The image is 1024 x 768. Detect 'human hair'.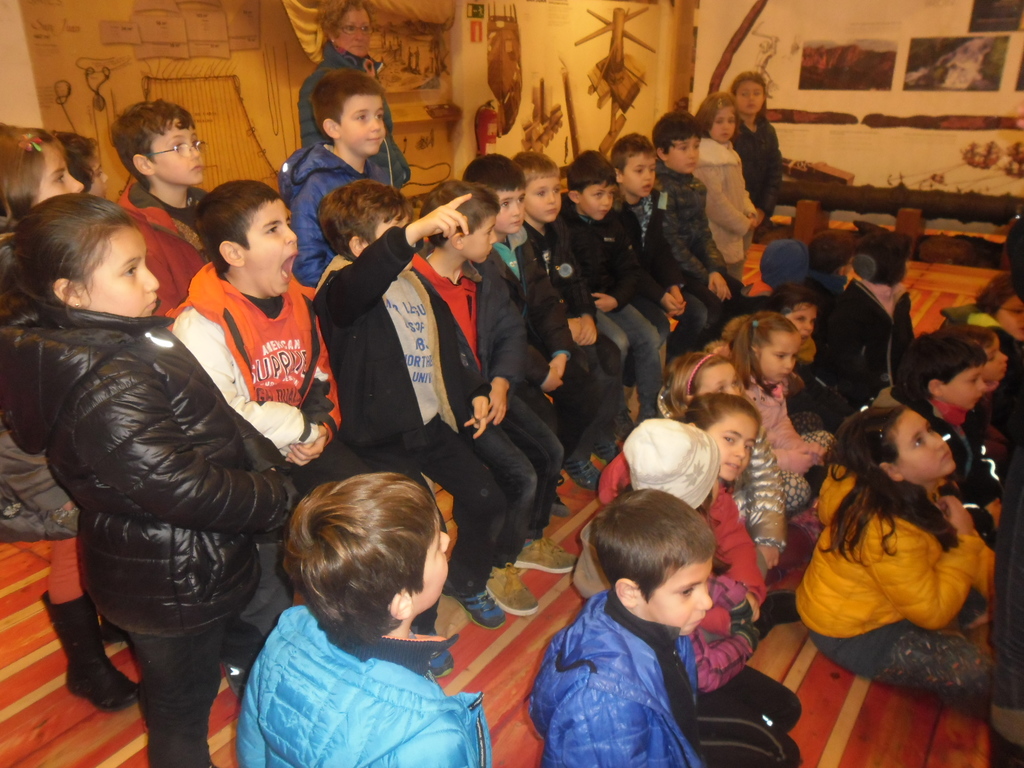
Detection: bbox=[666, 349, 737, 429].
